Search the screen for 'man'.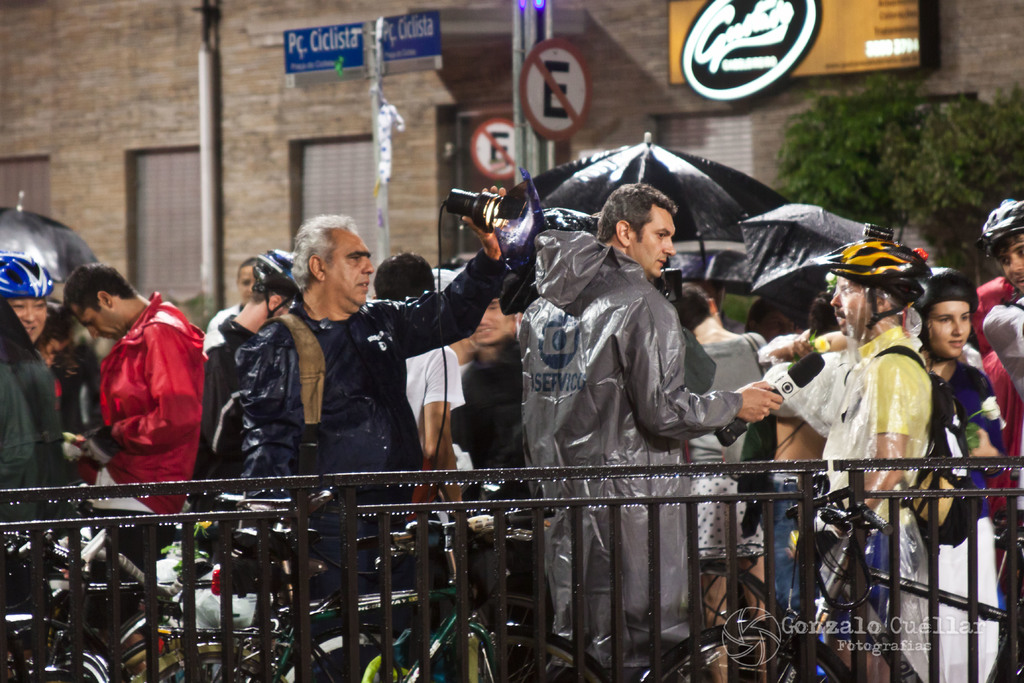
Found at 522 187 783 682.
